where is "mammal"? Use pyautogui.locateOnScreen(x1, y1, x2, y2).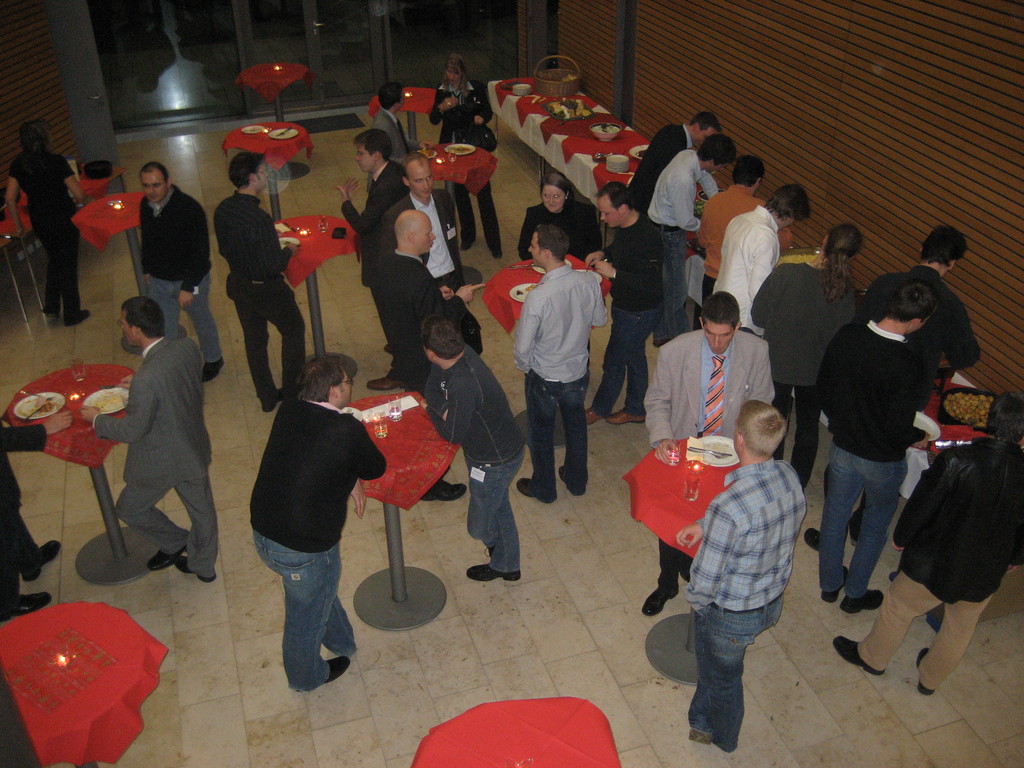
pyautogui.locateOnScreen(640, 288, 776, 616).
